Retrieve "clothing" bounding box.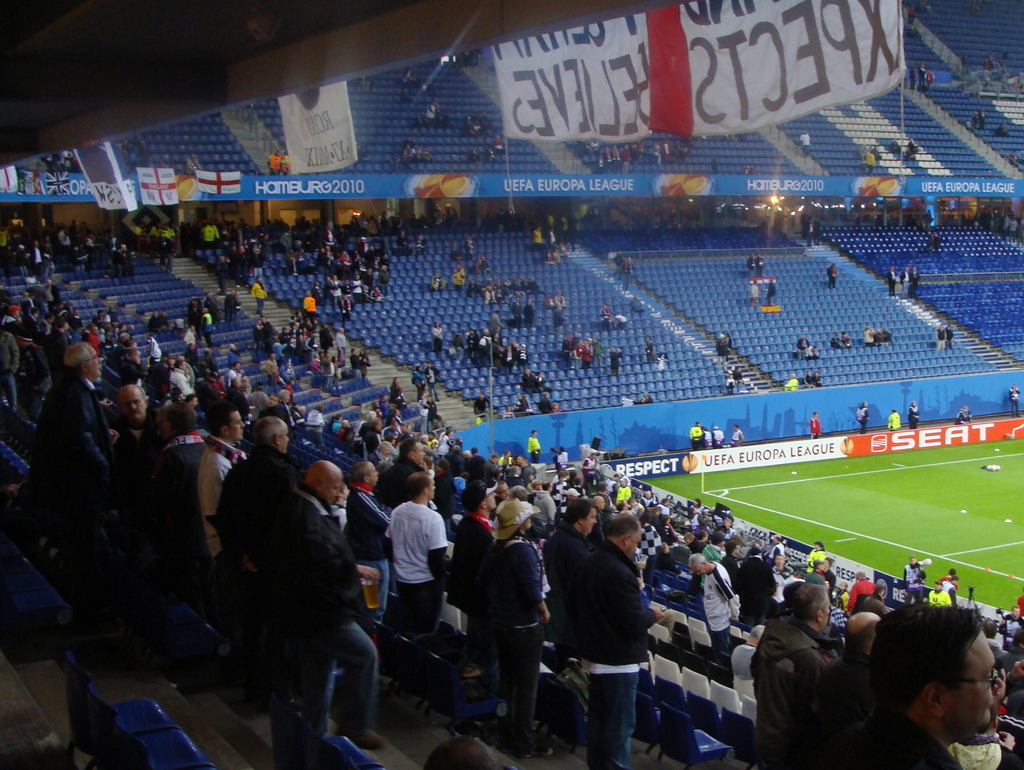
Bounding box: x1=415 y1=103 x2=454 y2=131.
